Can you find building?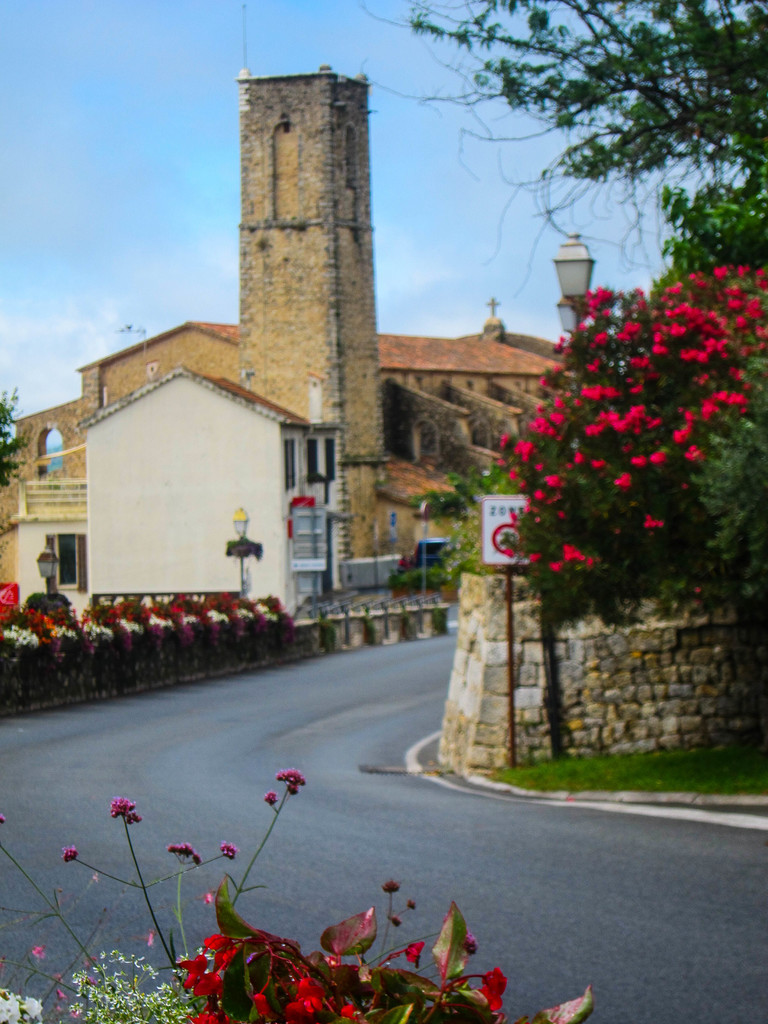
Yes, bounding box: {"x1": 0, "y1": 6, "x2": 569, "y2": 561}.
